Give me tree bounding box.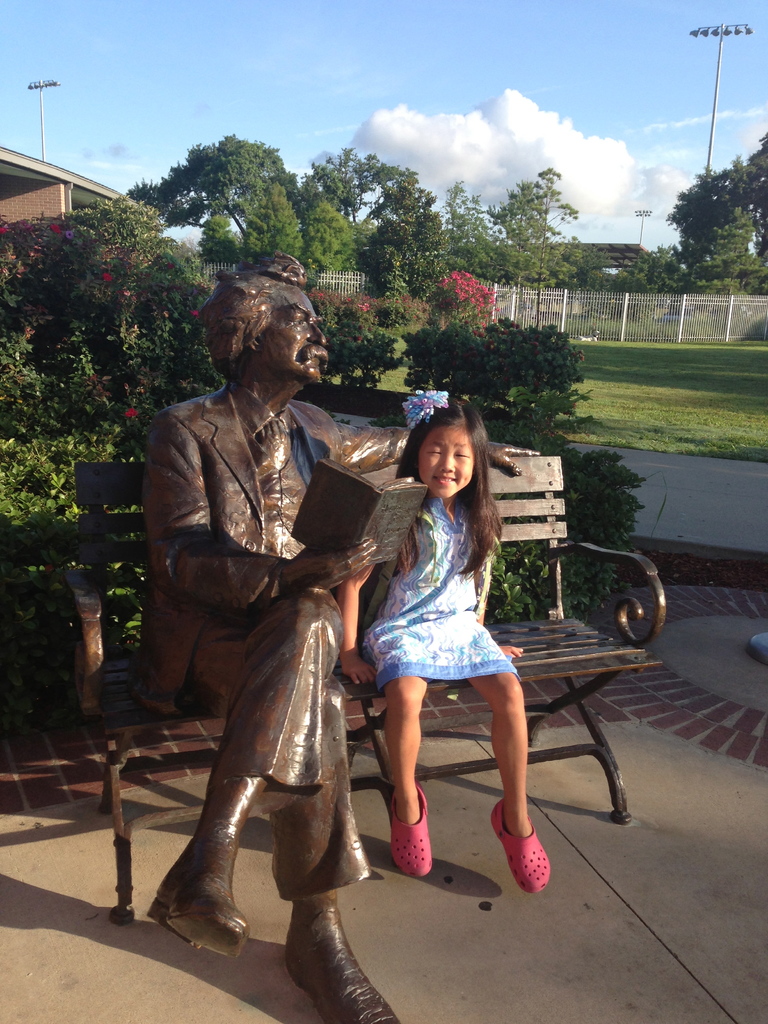
(left=427, top=266, right=499, bottom=337).
